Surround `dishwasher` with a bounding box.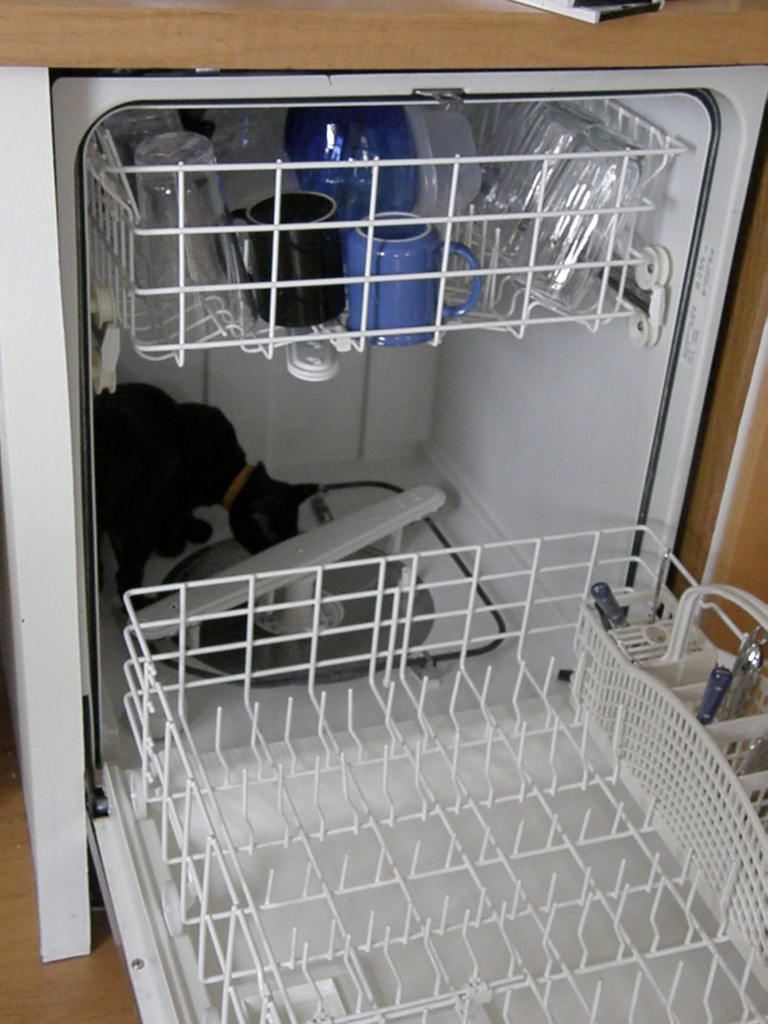
rect(51, 64, 767, 1023).
